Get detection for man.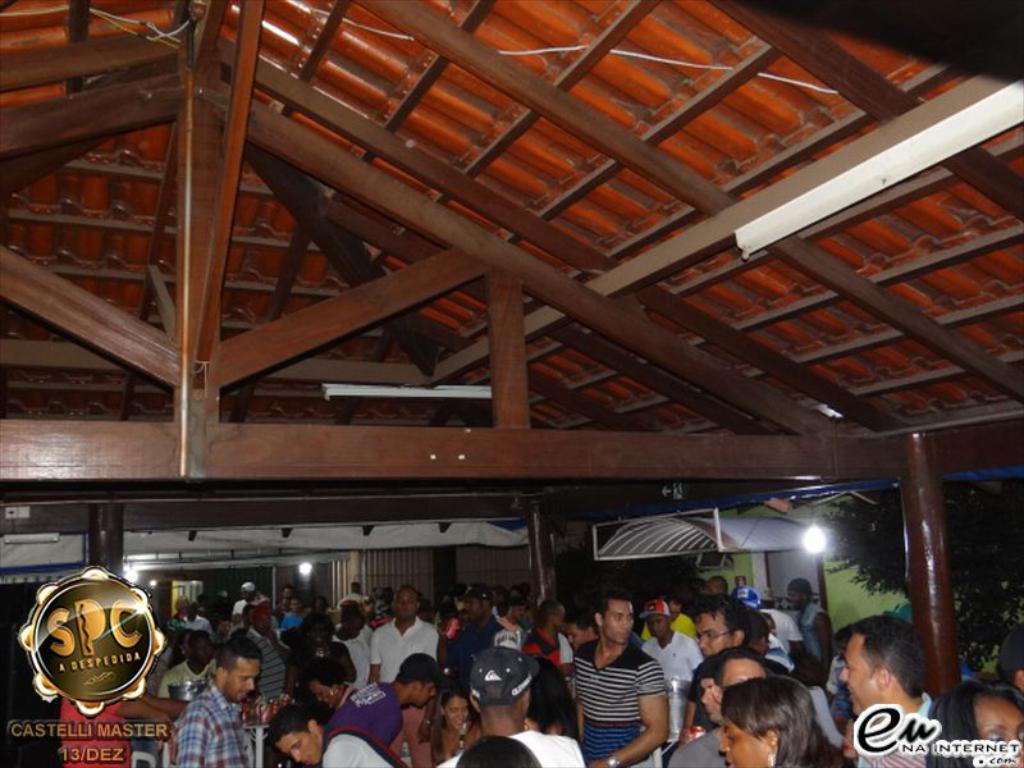
Detection: {"x1": 173, "y1": 635, "x2": 261, "y2": 767}.
